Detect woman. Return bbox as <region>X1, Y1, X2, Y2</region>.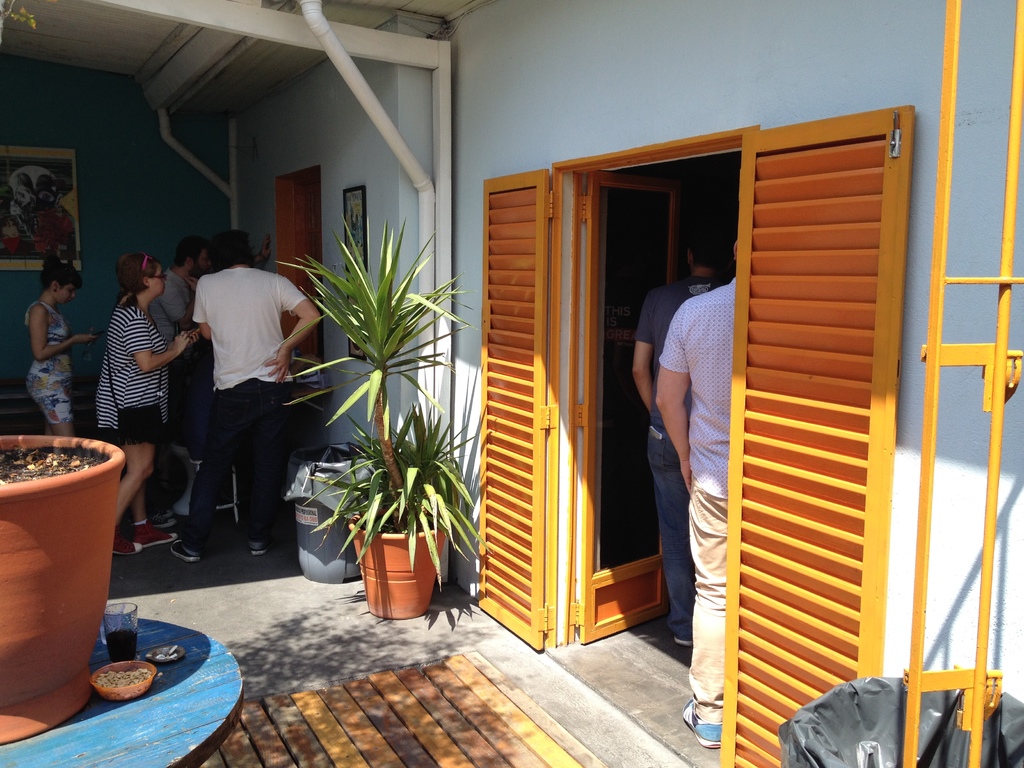
<region>102, 253, 191, 568</region>.
